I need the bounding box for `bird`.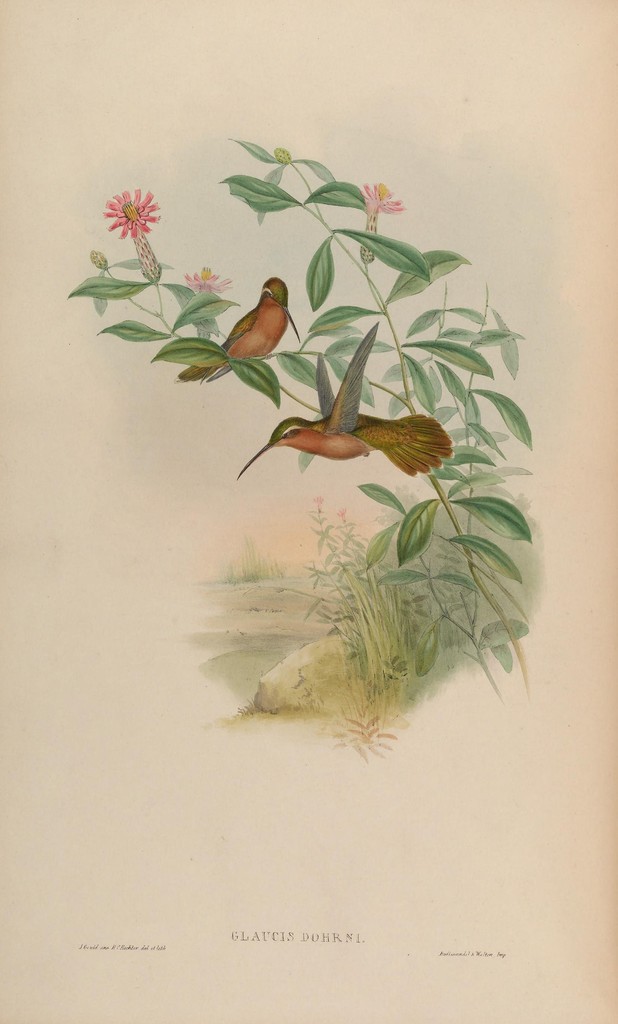
Here it is: 234/318/451/484.
